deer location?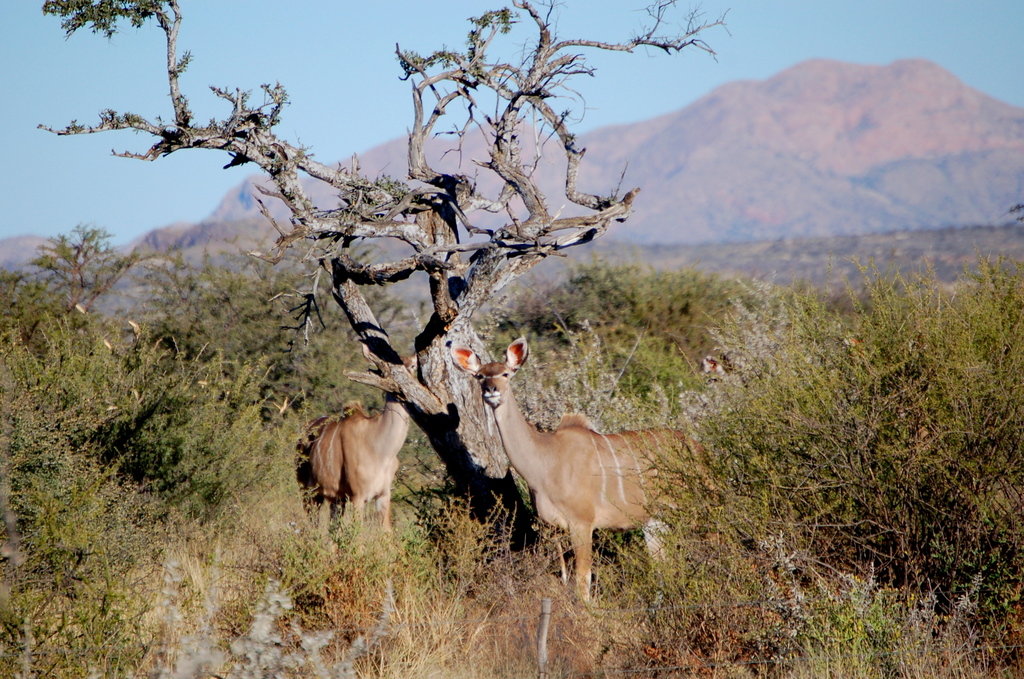
<bbox>452, 339, 708, 615</bbox>
